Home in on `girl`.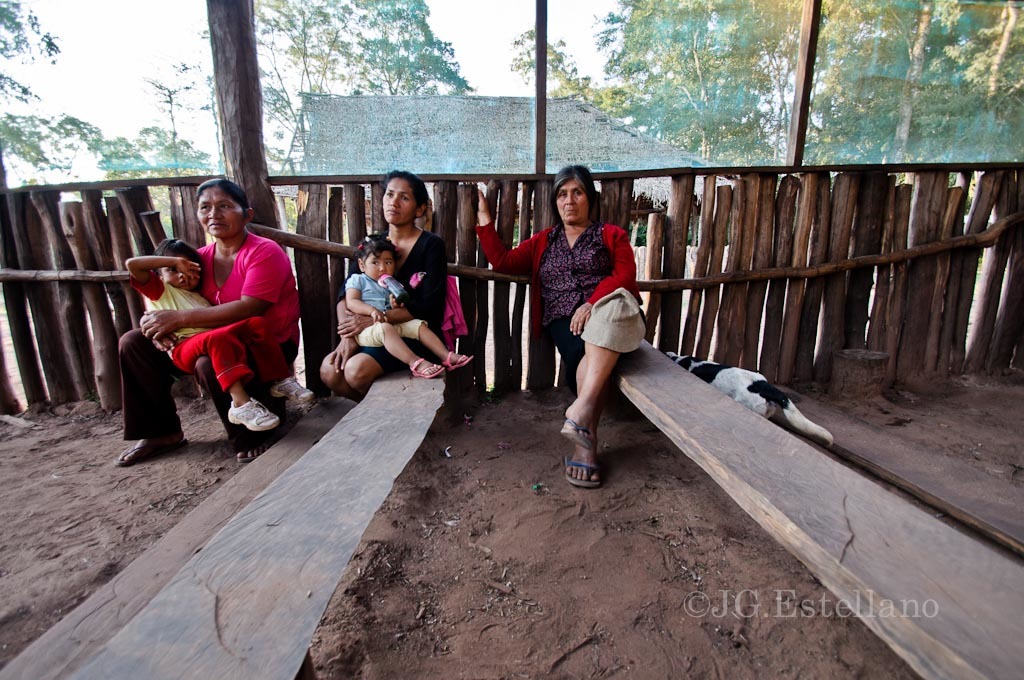
Homed in at <region>345, 232, 476, 374</region>.
